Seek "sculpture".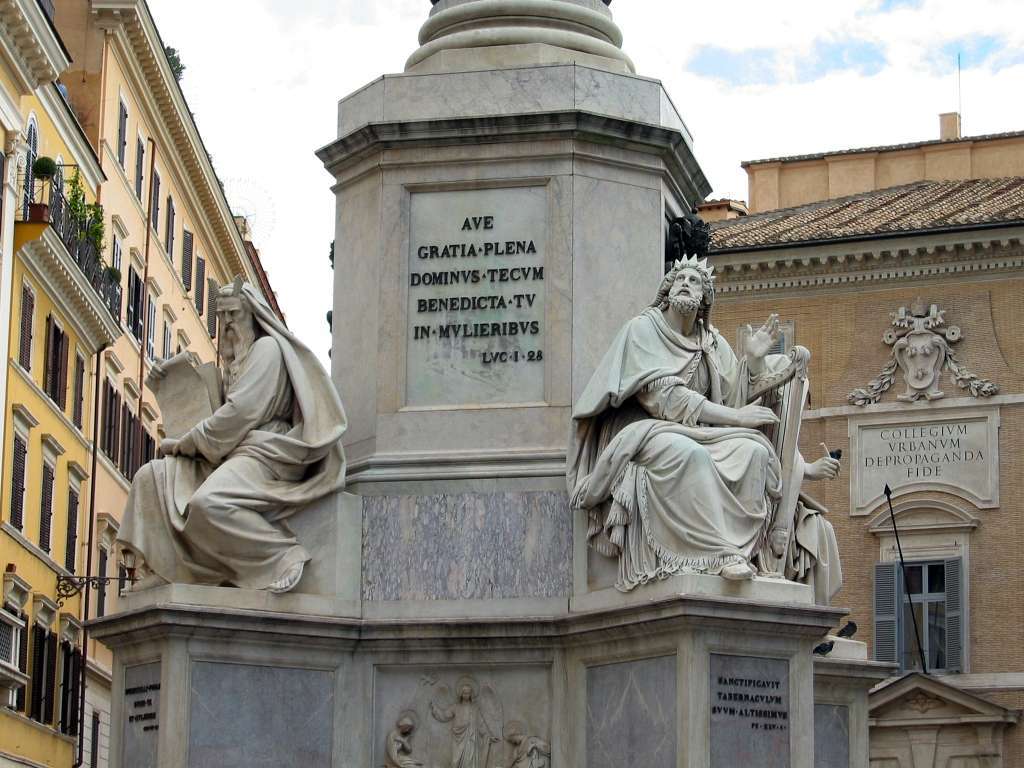
849,287,1001,412.
